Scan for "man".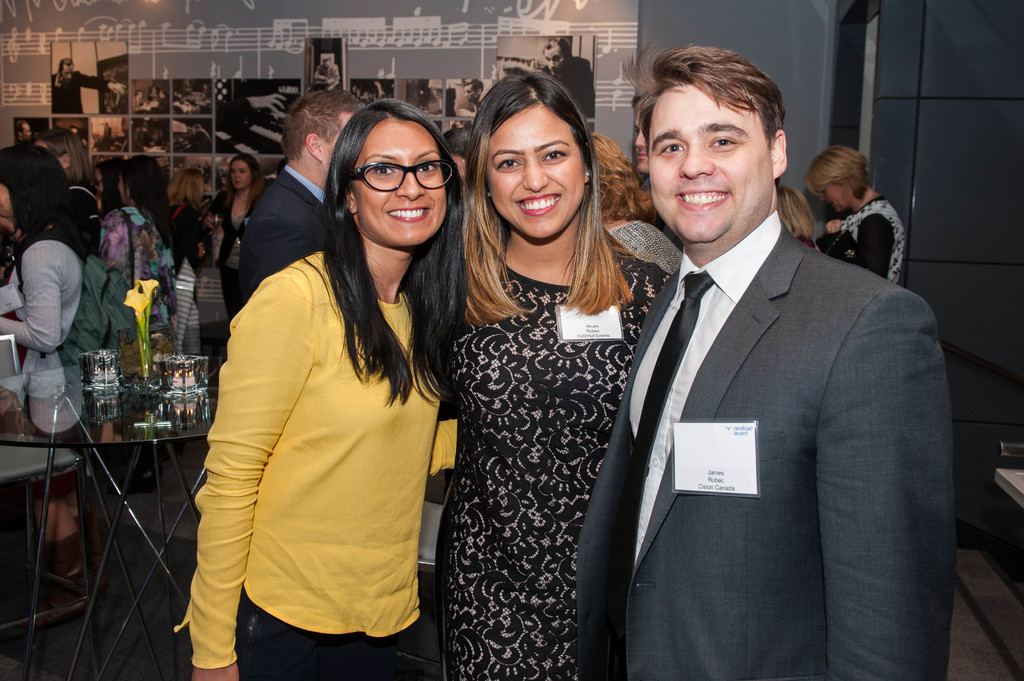
Scan result: bbox=[315, 50, 339, 81].
